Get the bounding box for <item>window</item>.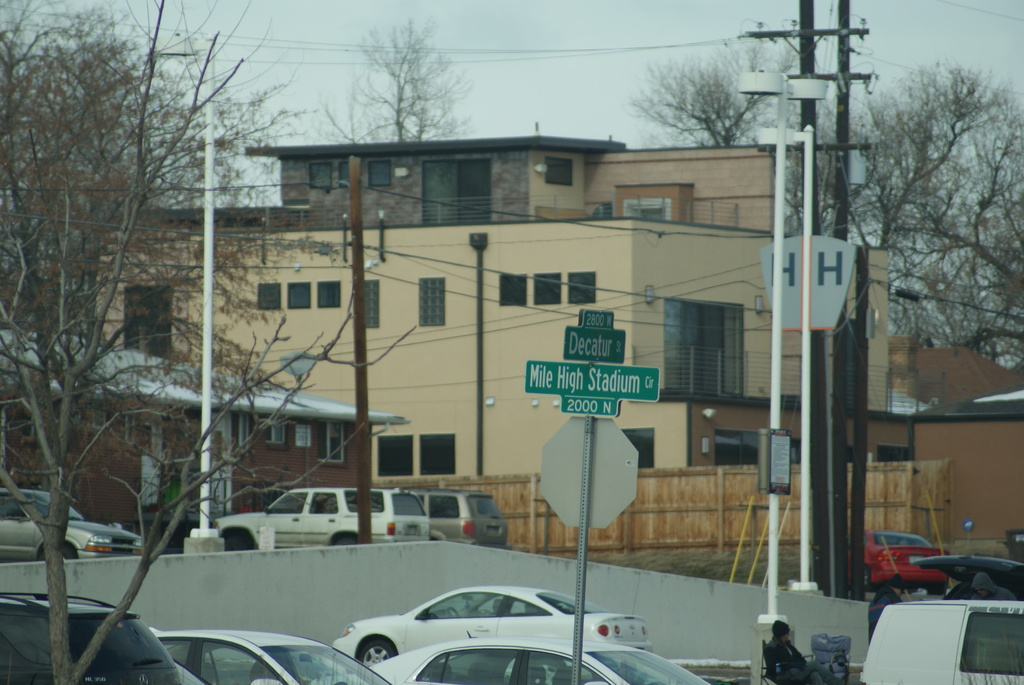
305/491/337/514.
